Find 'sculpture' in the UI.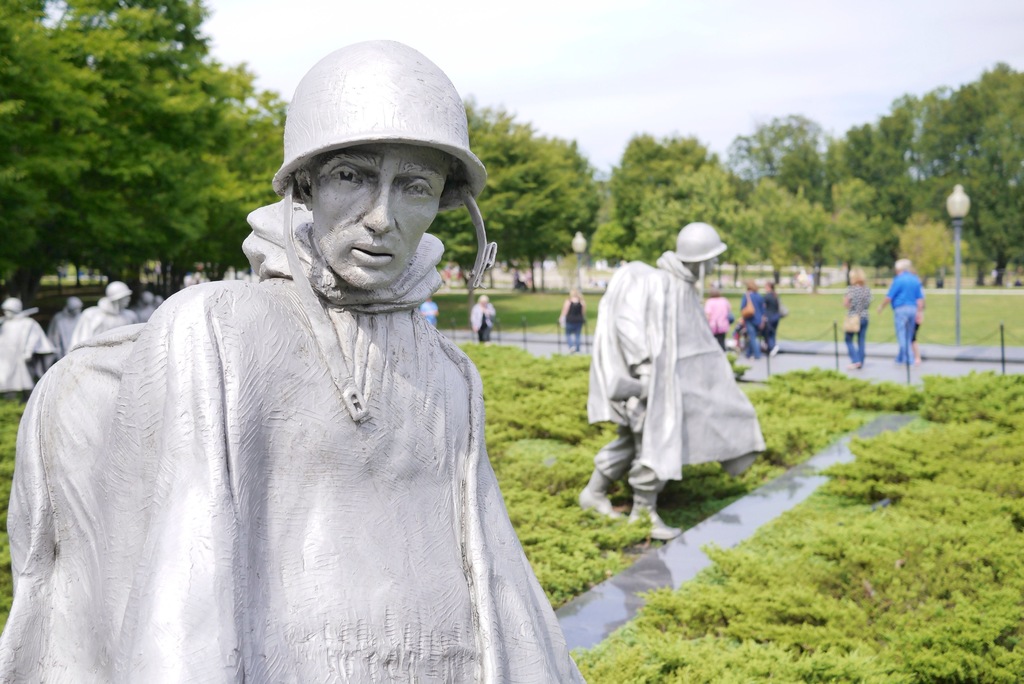
UI element at bbox=(130, 289, 154, 326).
